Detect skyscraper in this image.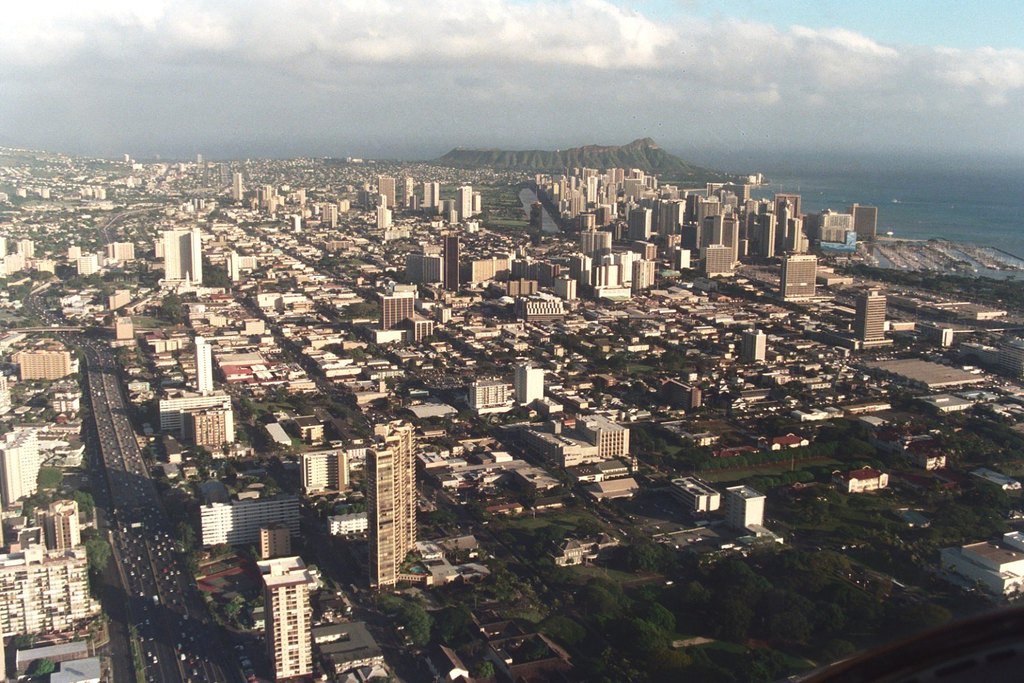
Detection: BBox(729, 486, 771, 526).
